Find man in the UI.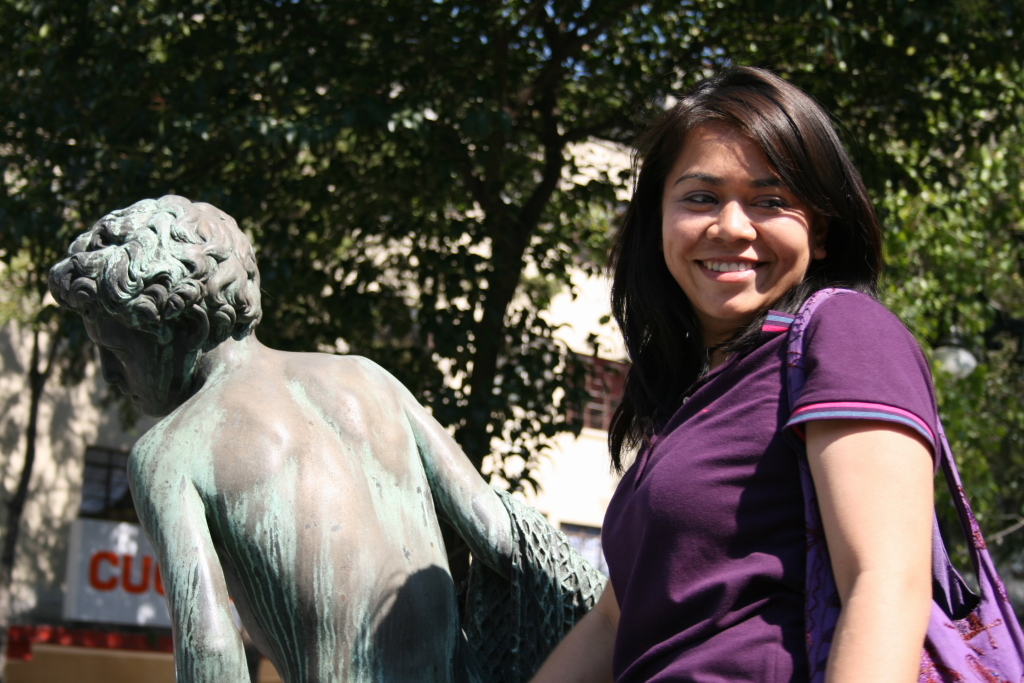
UI element at {"left": 57, "top": 159, "right": 575, "bottom": 669}.
